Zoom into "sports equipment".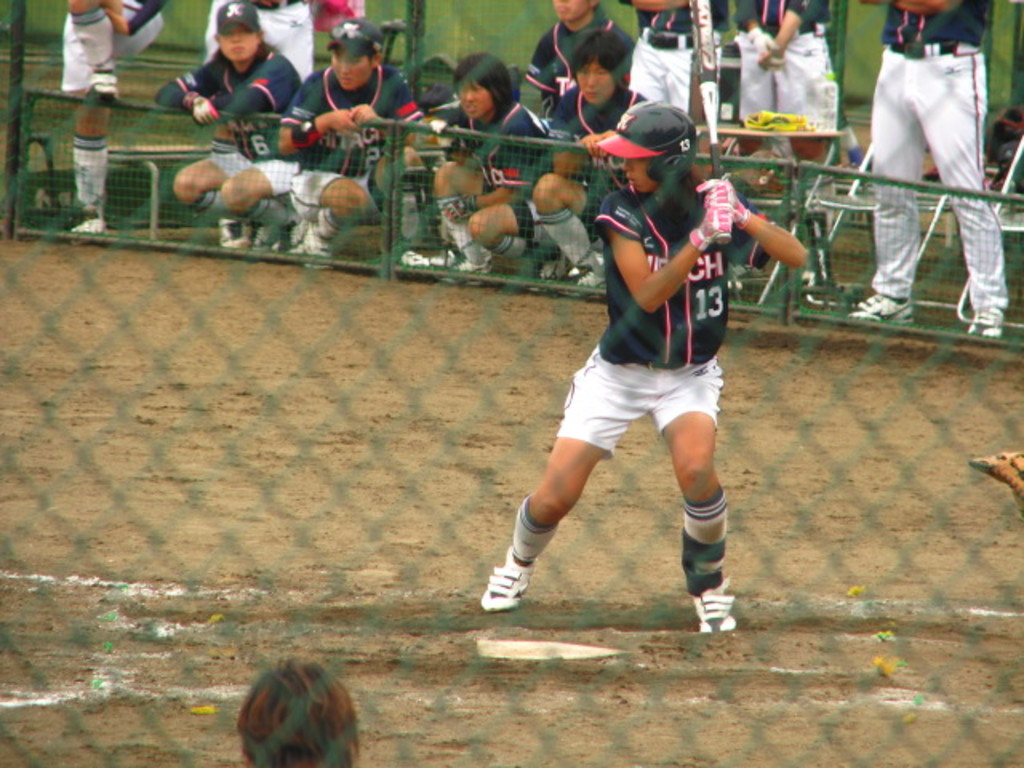
Zoom target: bbox=(254, 222, 282, 256).
